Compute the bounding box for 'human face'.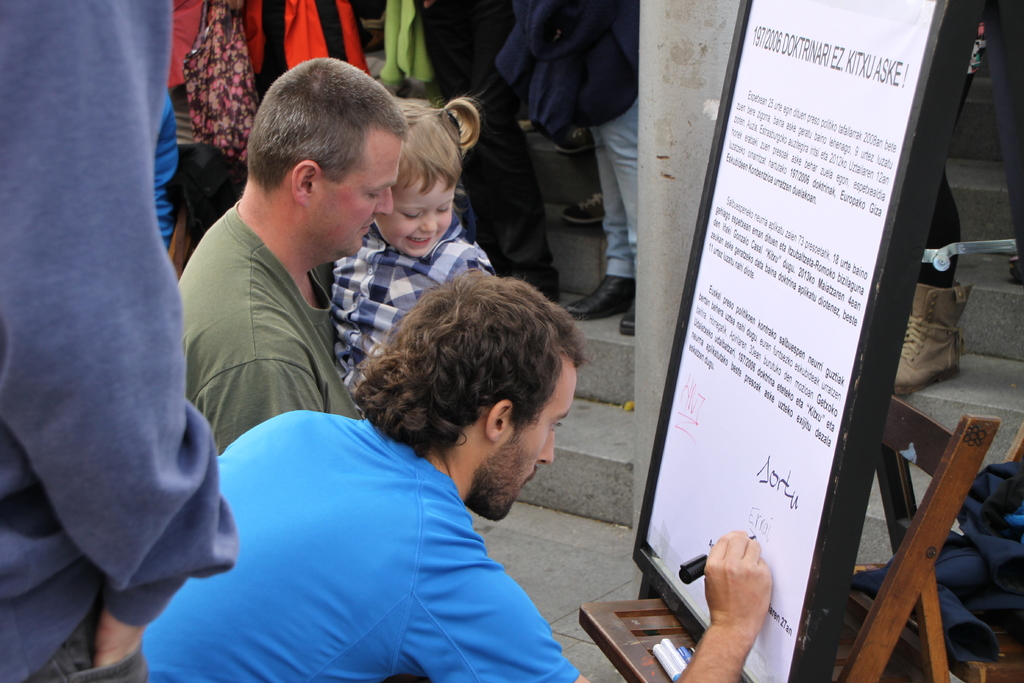
select_region(495, 358, 577, 523).
